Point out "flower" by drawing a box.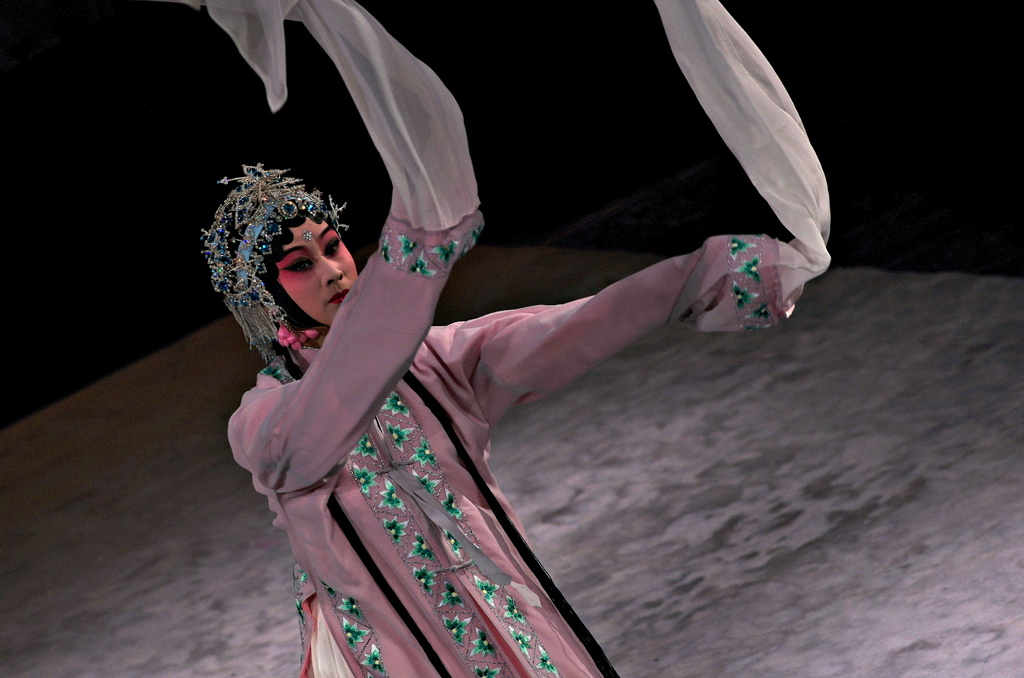
left=474, top=577, right=497, bottom=606.
